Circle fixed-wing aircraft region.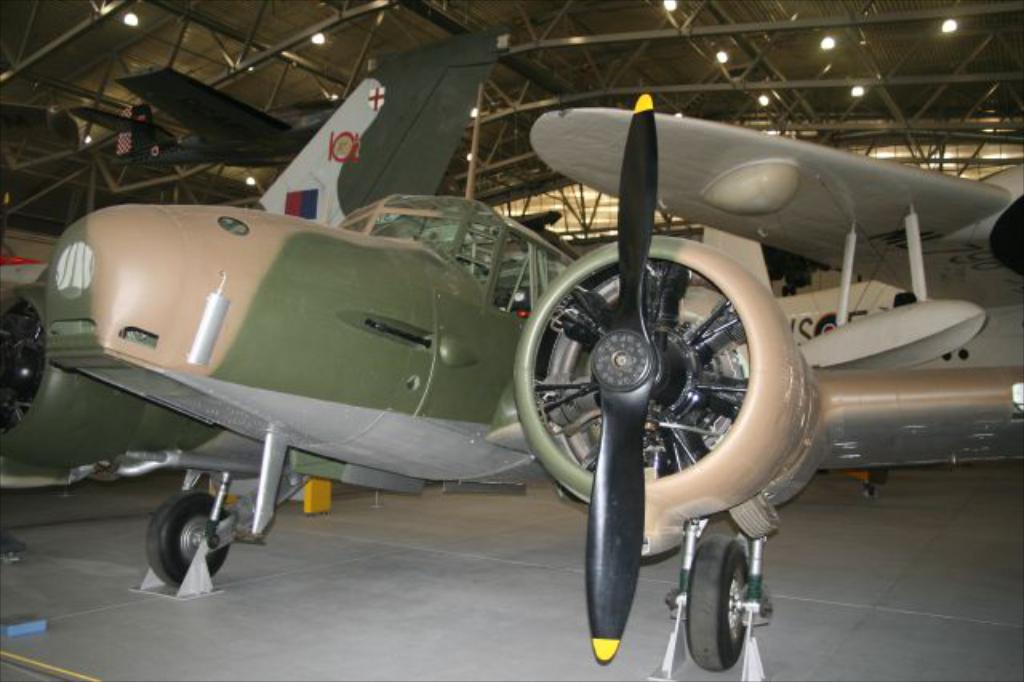
Region: x1=0 y1=27 x2=514 y2=283.
